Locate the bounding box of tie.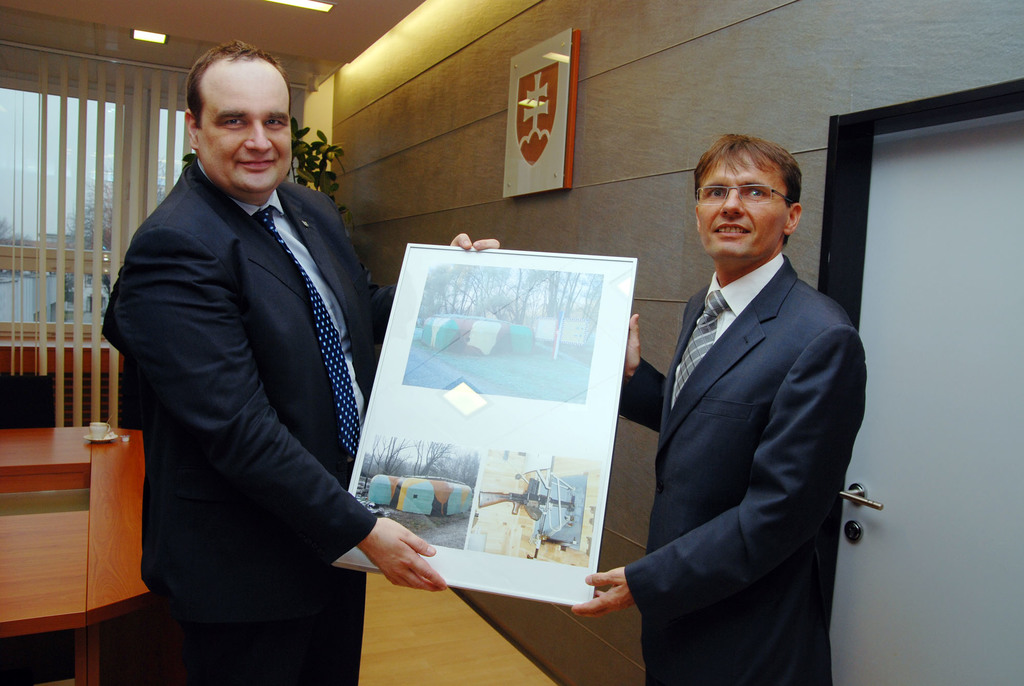
Bounding box: 668,291,731,406.
